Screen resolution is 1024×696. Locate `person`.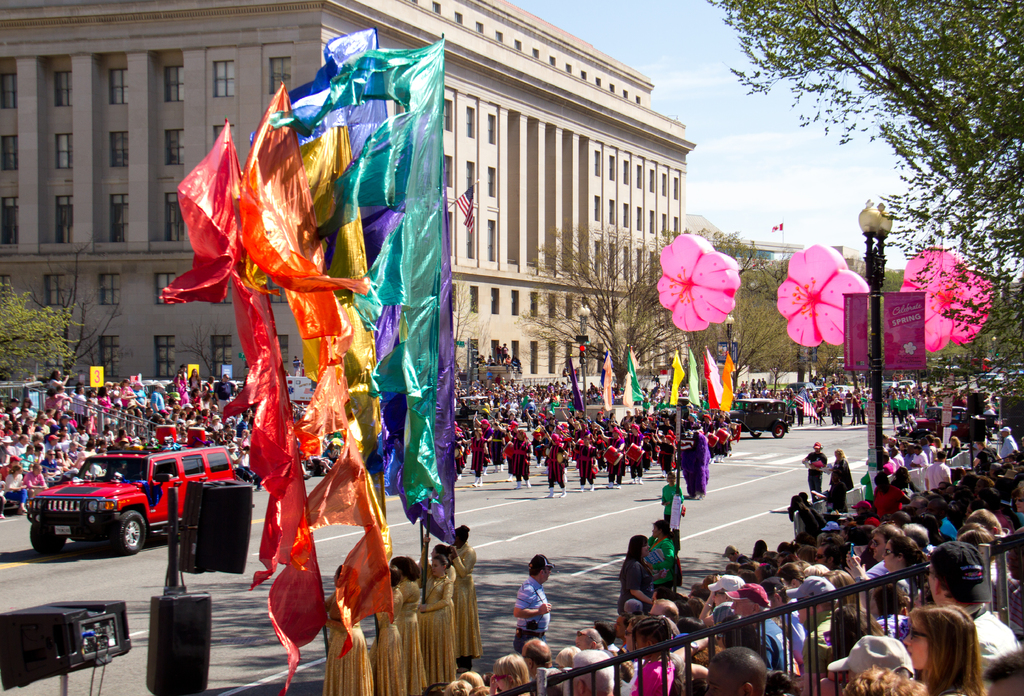
63/448/70/465.
